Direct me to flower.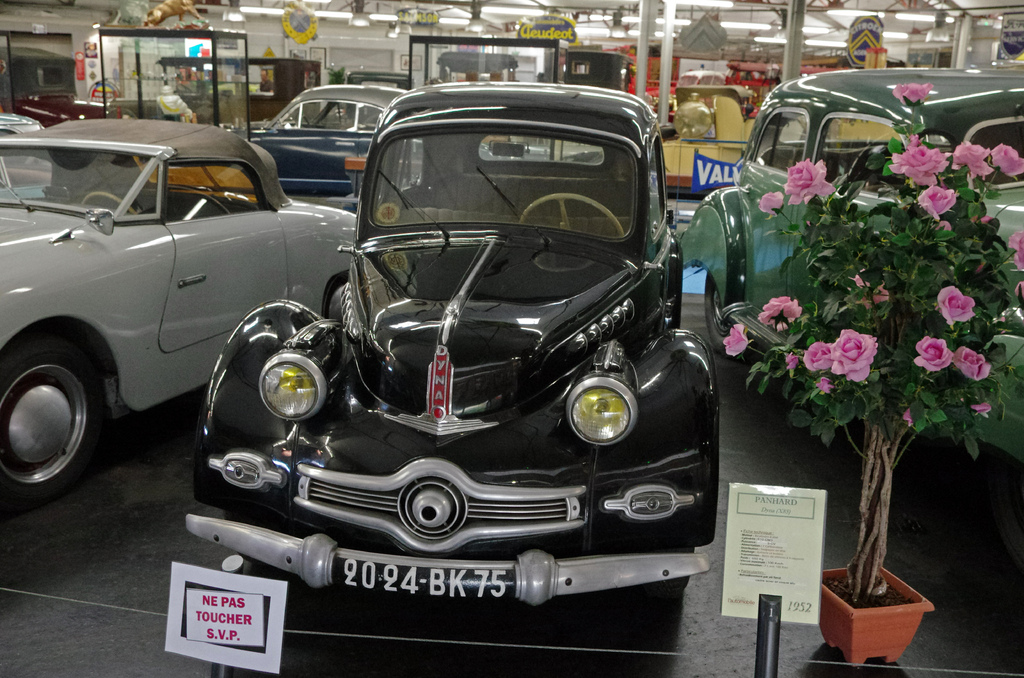
Direction: left=894, top=75, right=934, bottom=104.
